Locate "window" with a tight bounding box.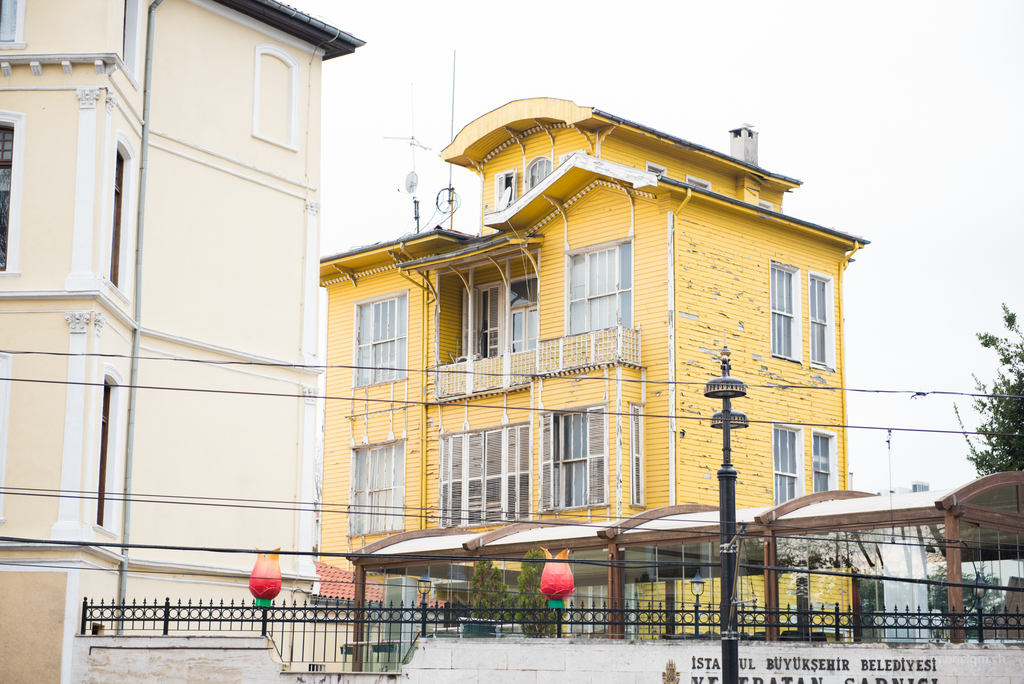
774, 429, 798, 509.
